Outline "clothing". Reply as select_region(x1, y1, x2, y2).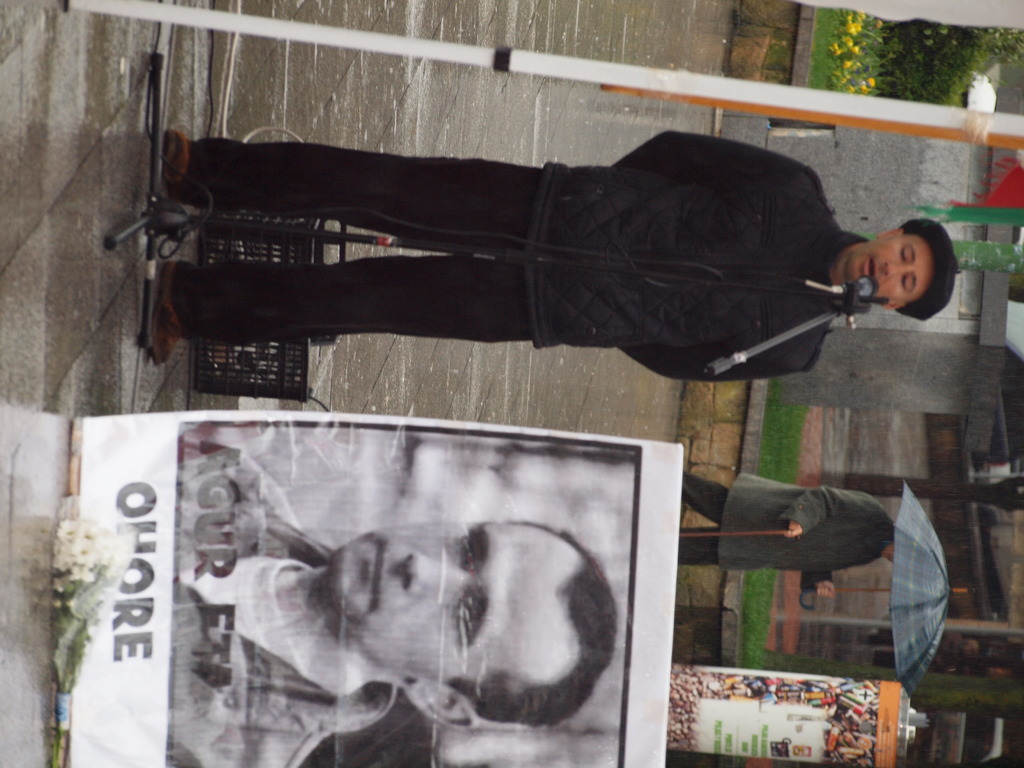
select_region(682, 465, 891, 575).
